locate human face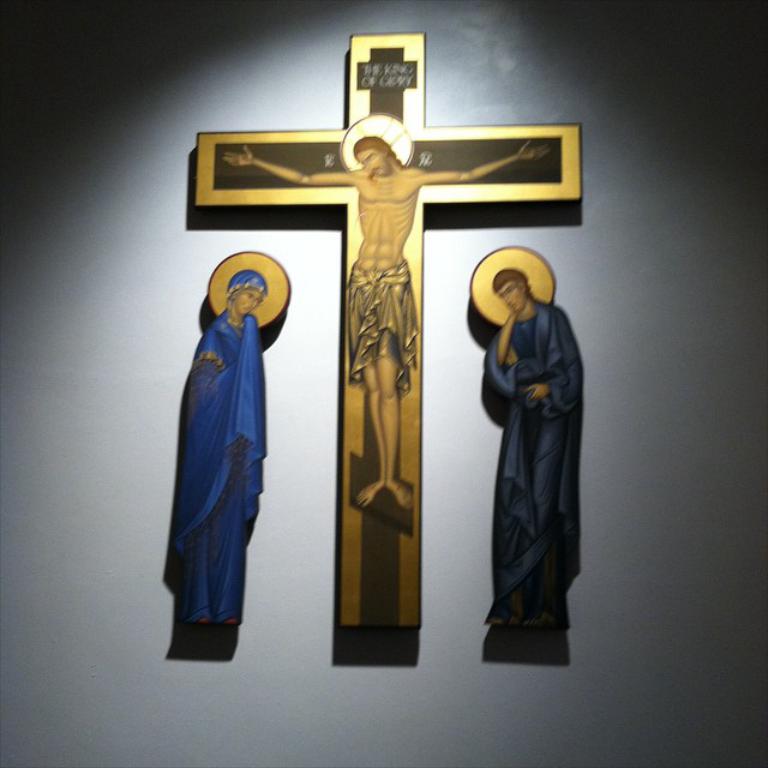
l=359, t=146, r=386, b=178
